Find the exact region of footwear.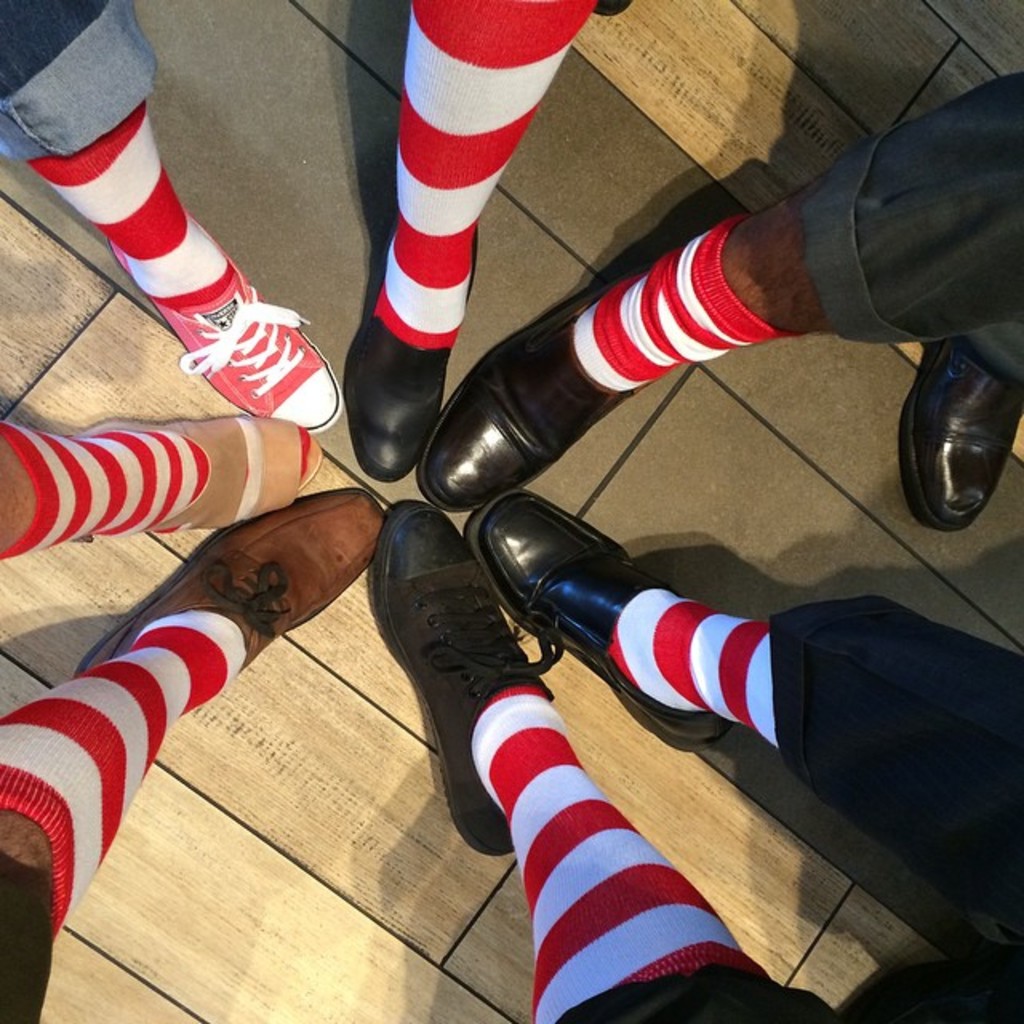
Exact region: {"x1": 366, "y1": 523, "x2": 526, "y2": 874}.
